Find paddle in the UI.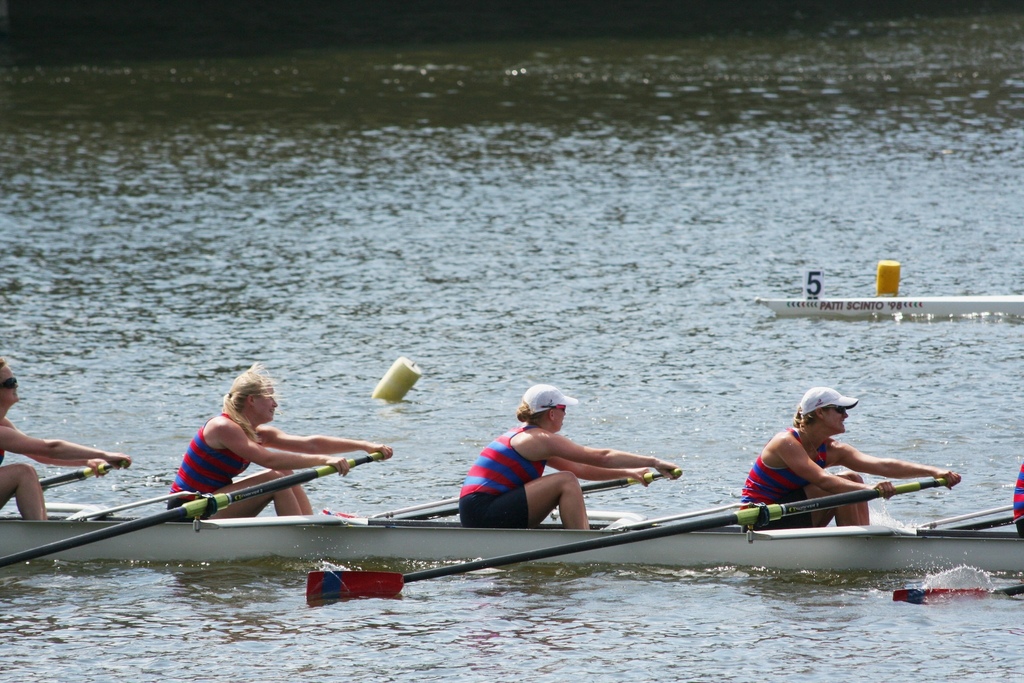
UI element at (889,580,1023,606).
